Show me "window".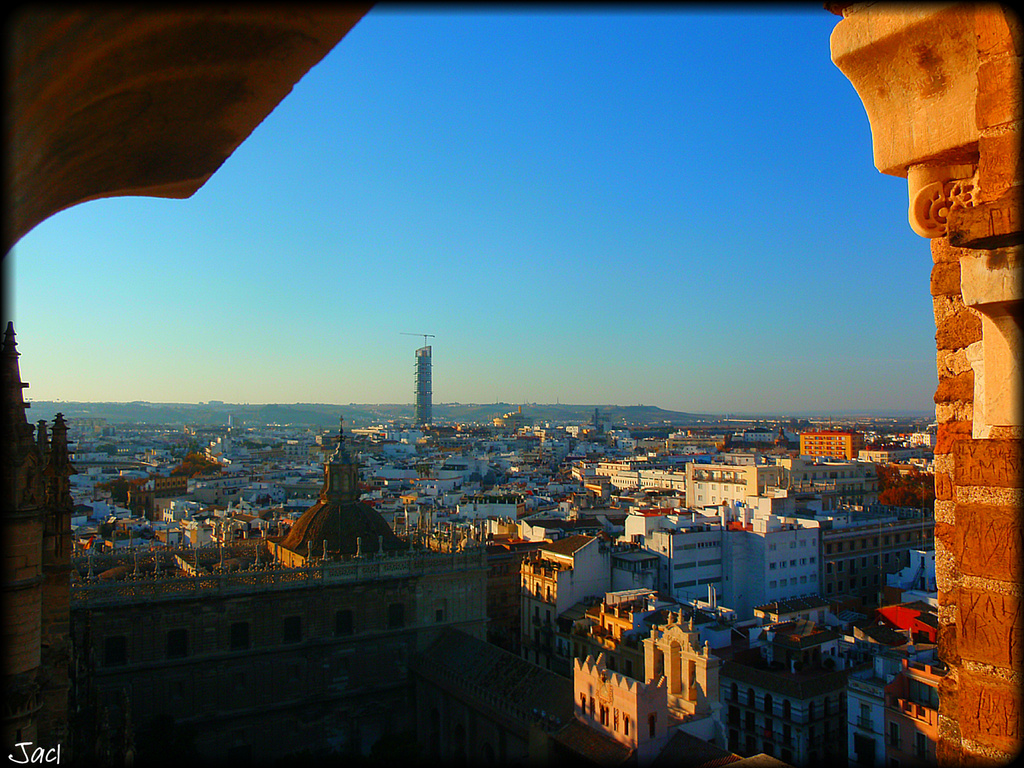
"window" is here: <region>888, 720, 899, 752</region>.
